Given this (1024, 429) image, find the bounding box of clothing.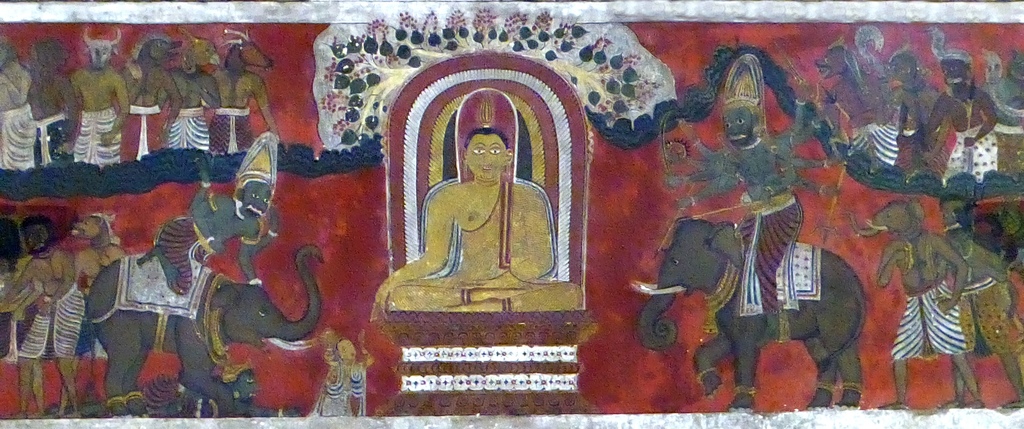
(left=954, top=270, right=1009, bottom=363).
